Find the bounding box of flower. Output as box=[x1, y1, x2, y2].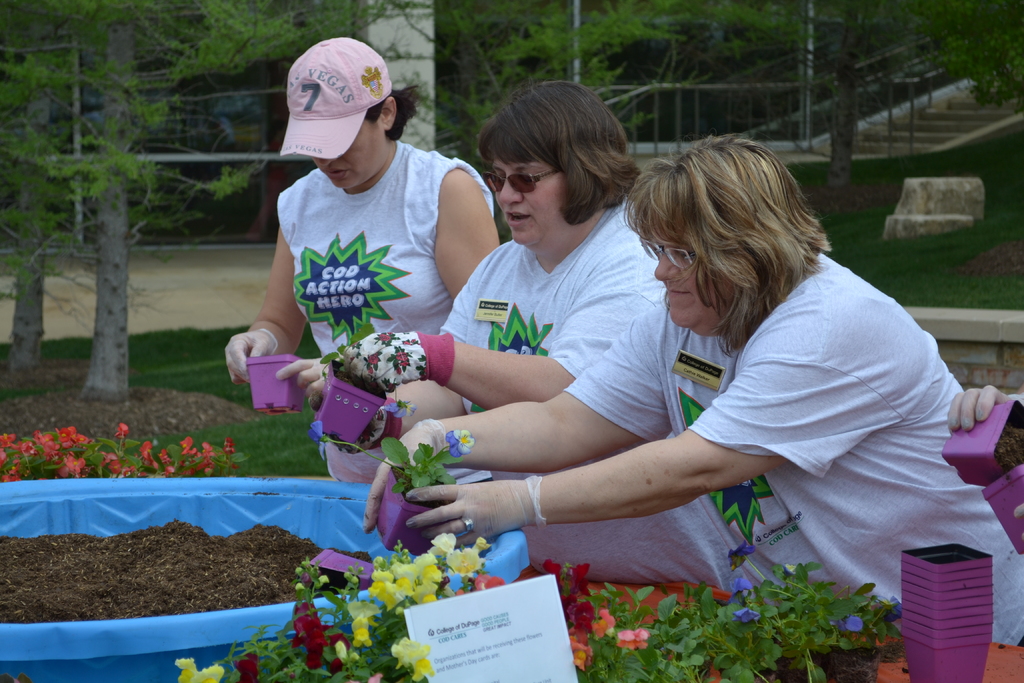
box=[783, 563, 796, 577].
